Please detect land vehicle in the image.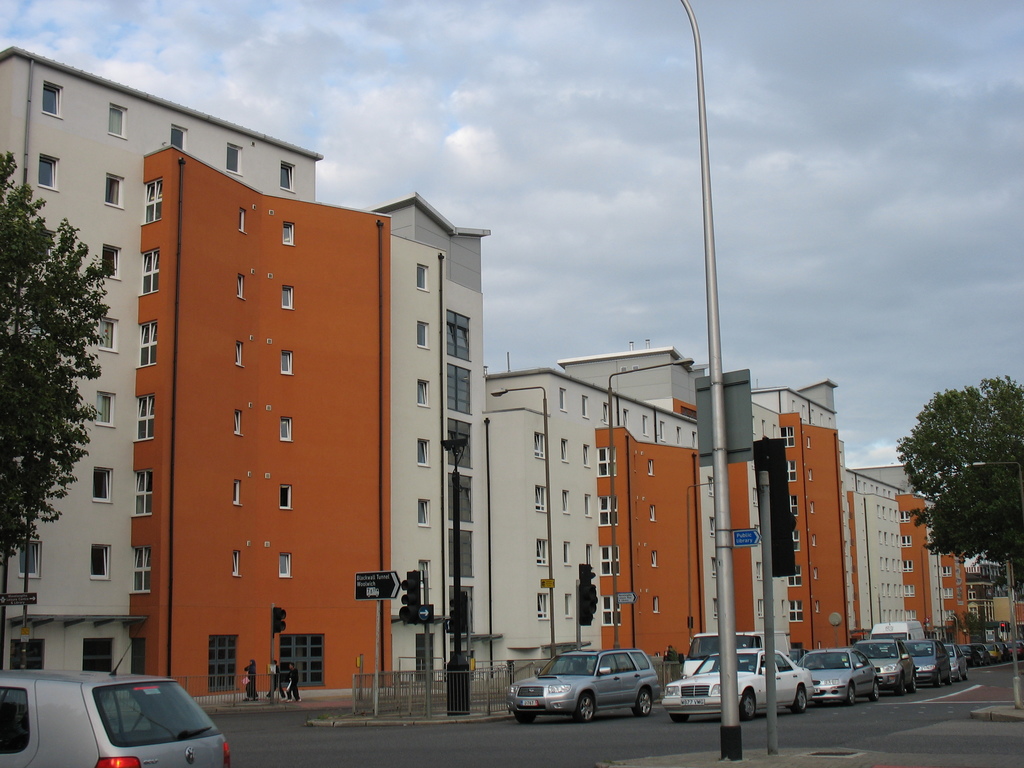
(797, 647, 878, 704).
